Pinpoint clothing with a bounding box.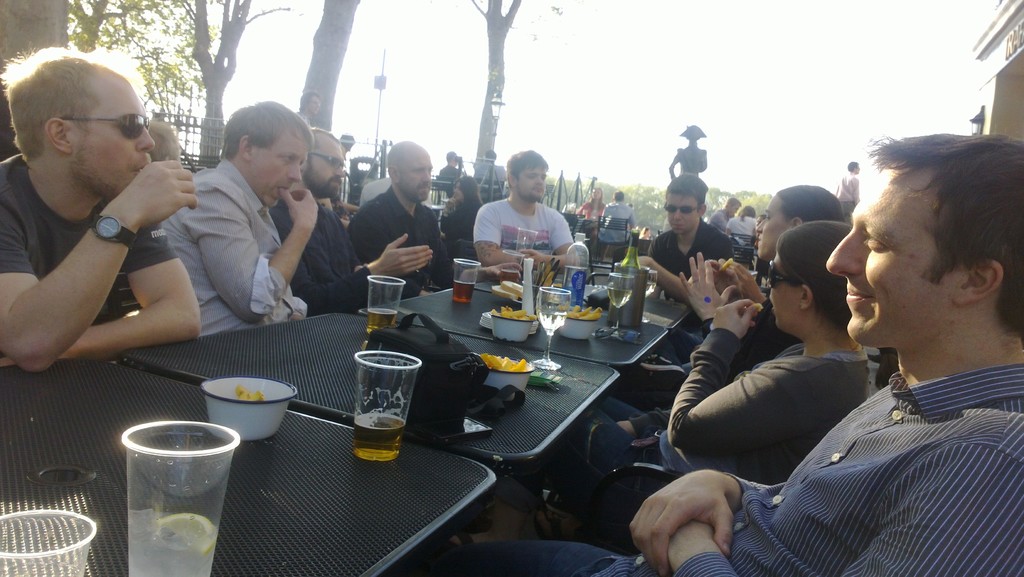
475,198,573,266.
